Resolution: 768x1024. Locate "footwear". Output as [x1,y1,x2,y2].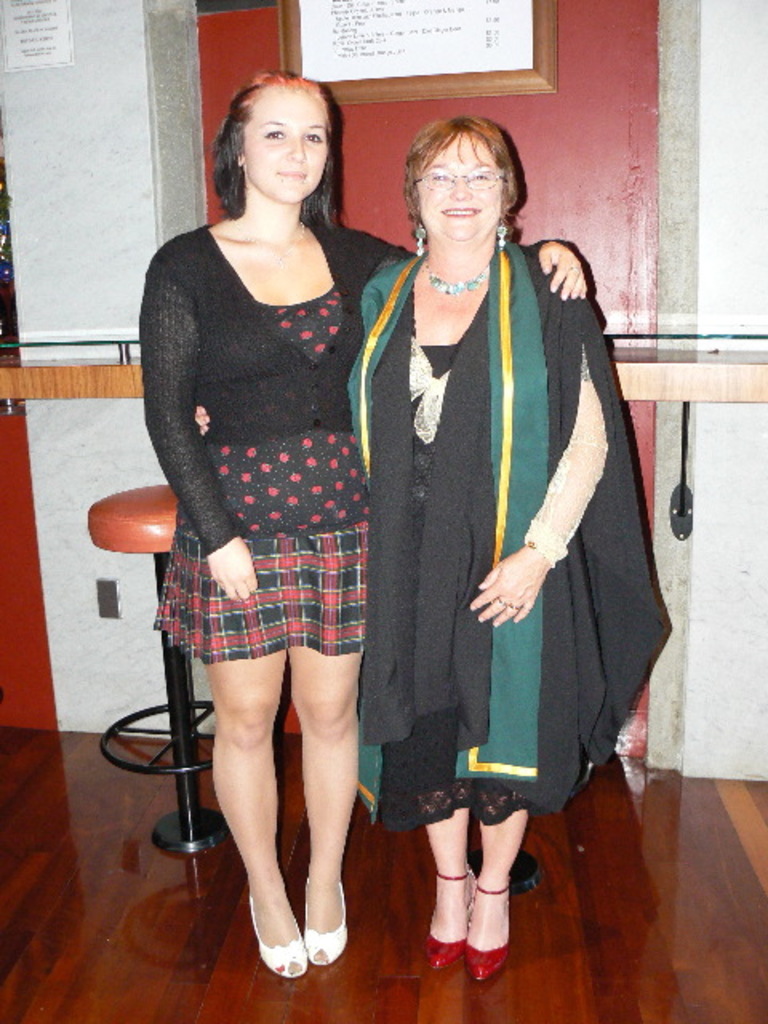
[422,867,485,962].
